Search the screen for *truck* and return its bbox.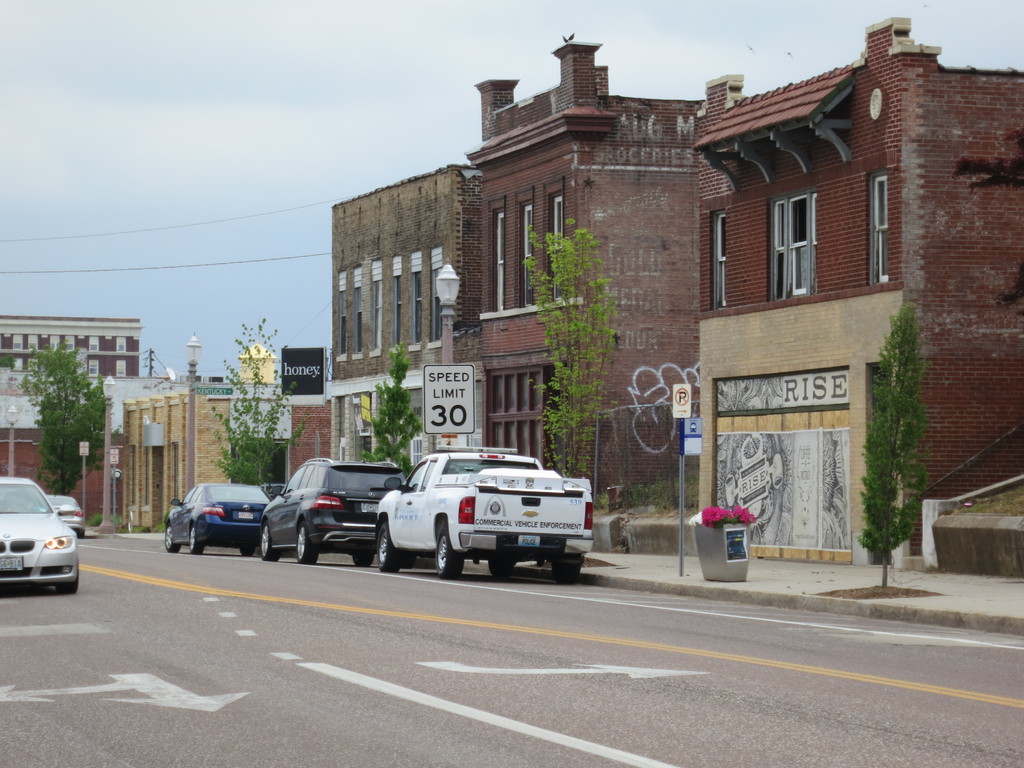
Found: [385, 454, 594, 580].
